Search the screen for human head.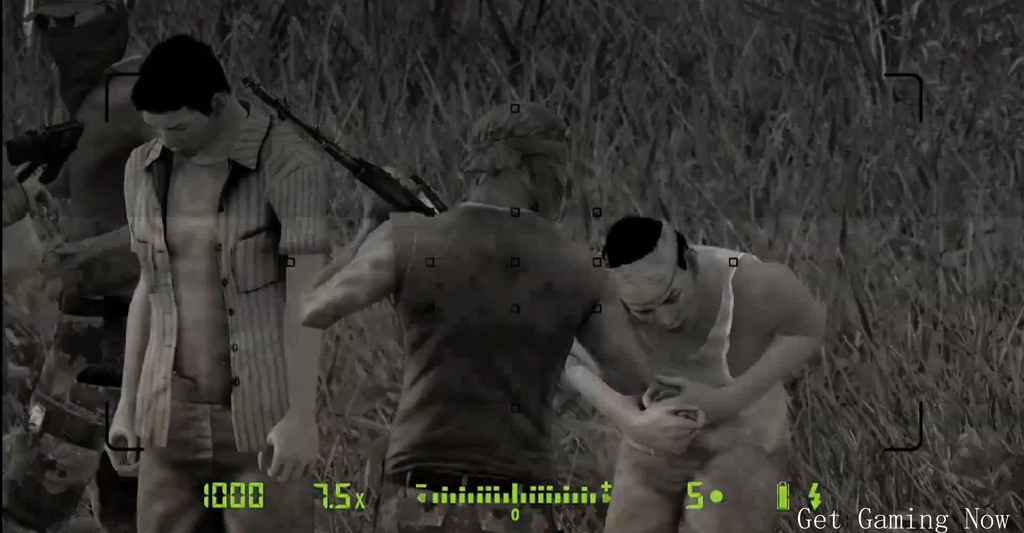
Found at region(33, 0, 131, 76).
